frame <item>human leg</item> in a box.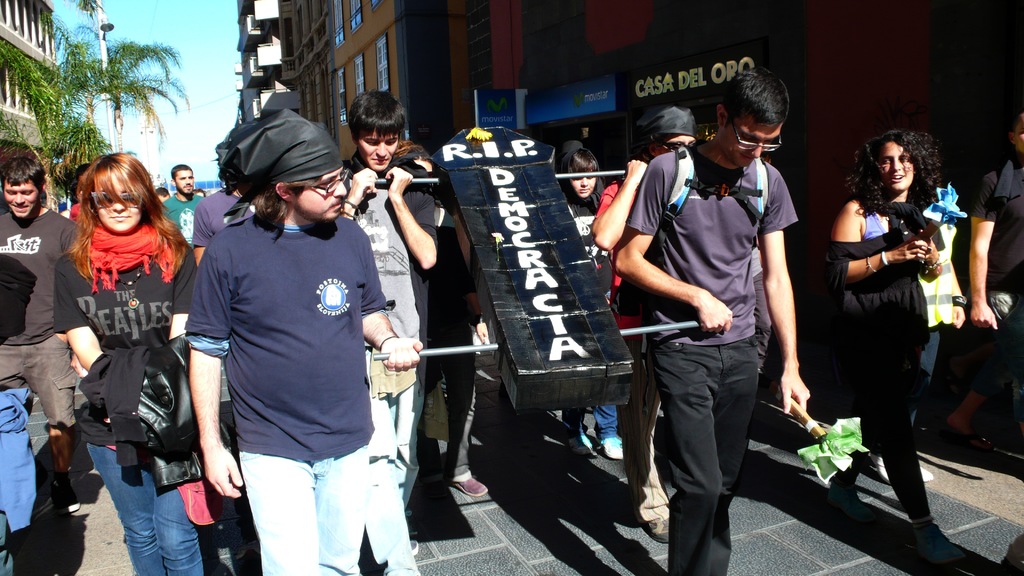
(left=615, top=354, right=671, bottom=545).
